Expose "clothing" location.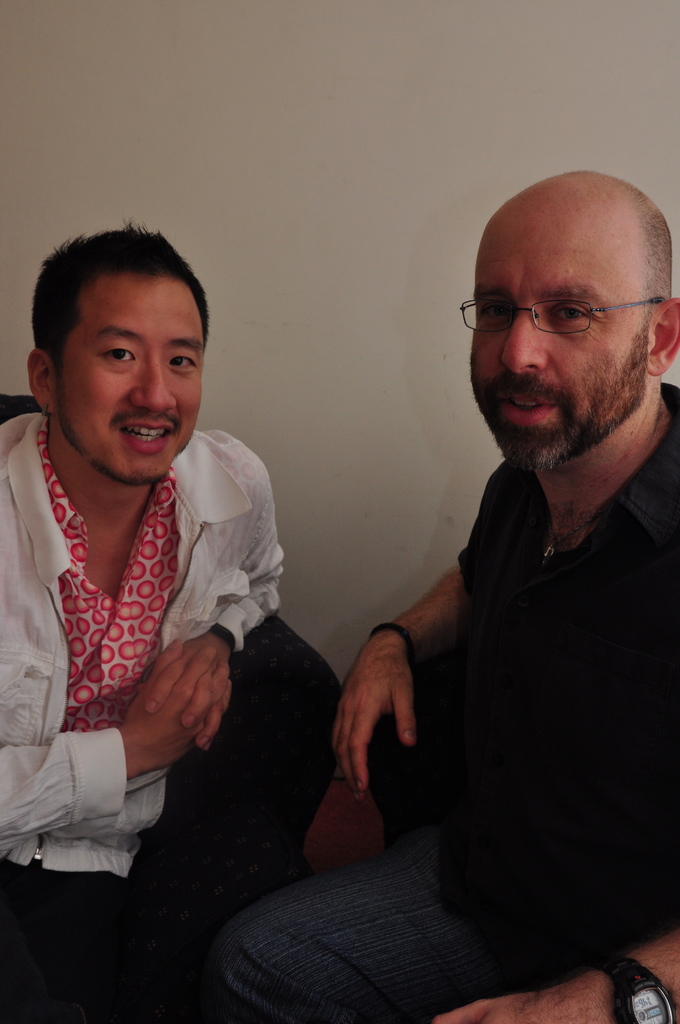
Exposed at locate(292, 297, 668, 1023).
